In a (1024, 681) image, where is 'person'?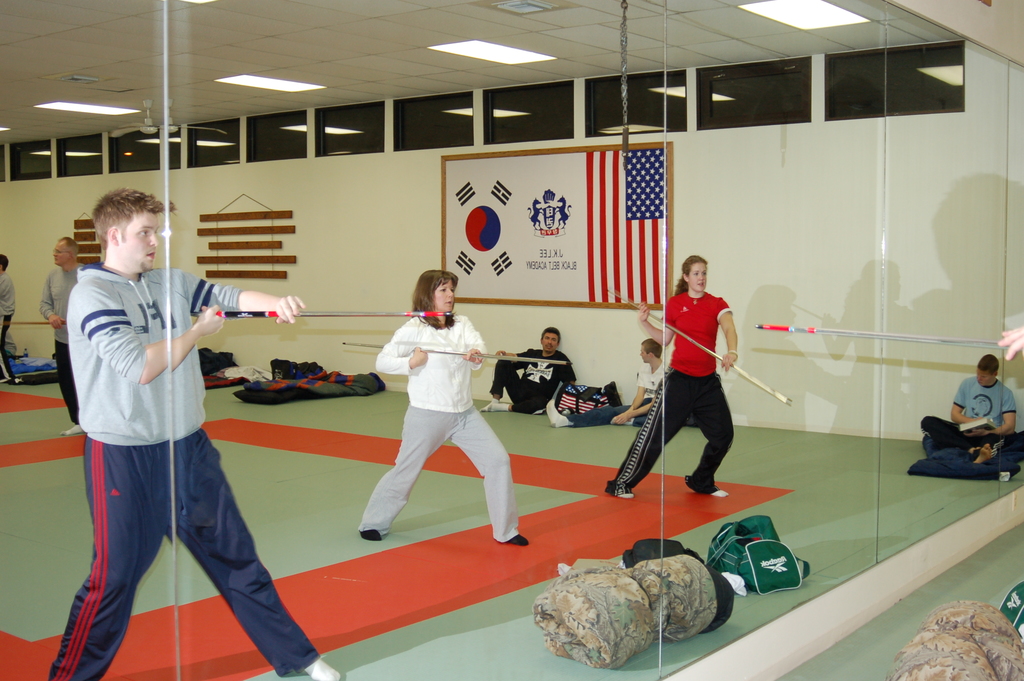
rect(365, 256, 528, 553).
